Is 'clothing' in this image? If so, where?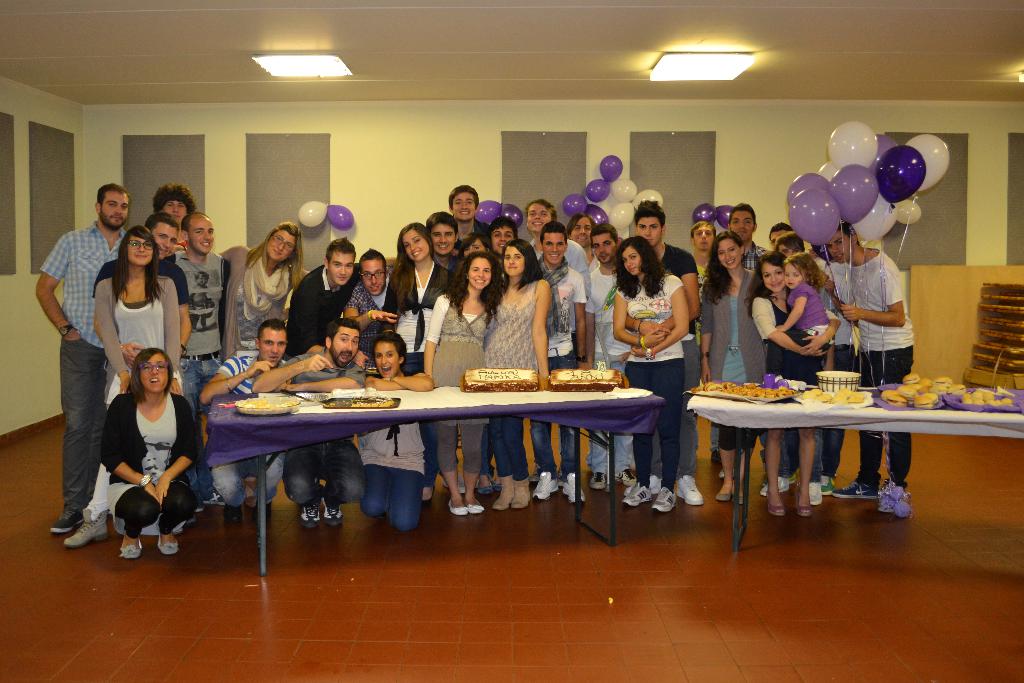
Yes, at bbox=[212, 345, 293, 515].
